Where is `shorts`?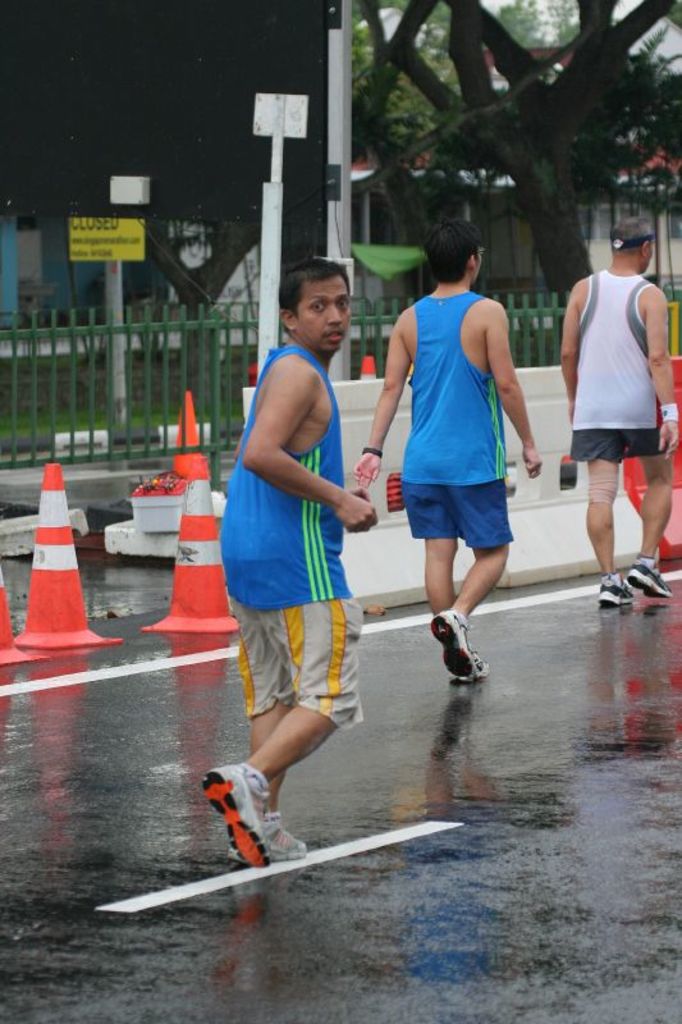
x1=225, y1=591, x2=367, y2=730.
